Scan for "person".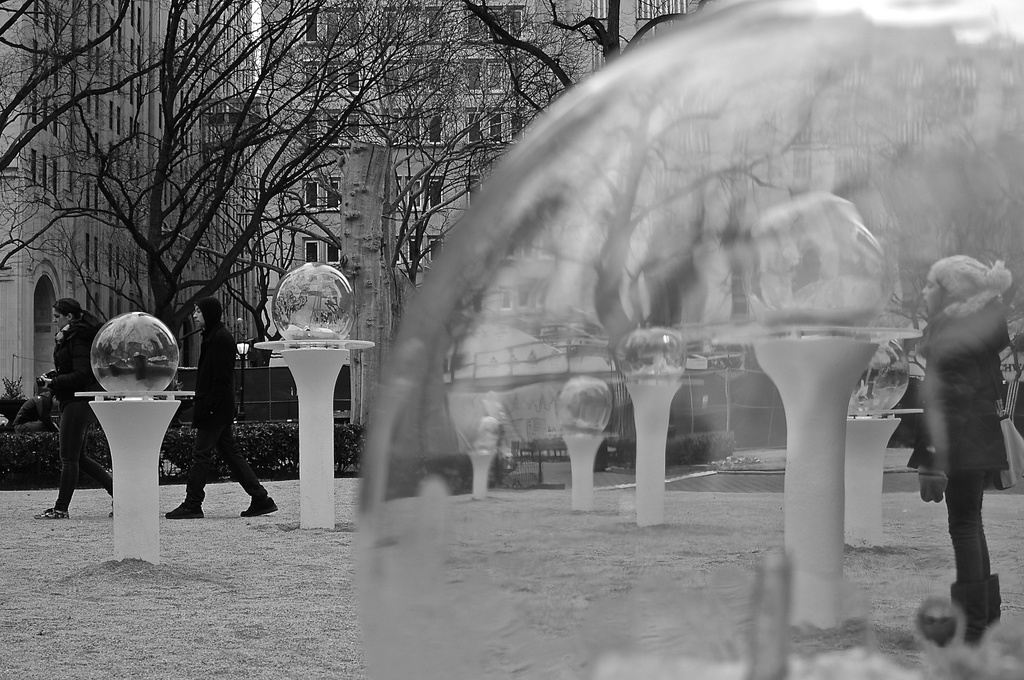
Scan result: 164, 298, 281, 519.
